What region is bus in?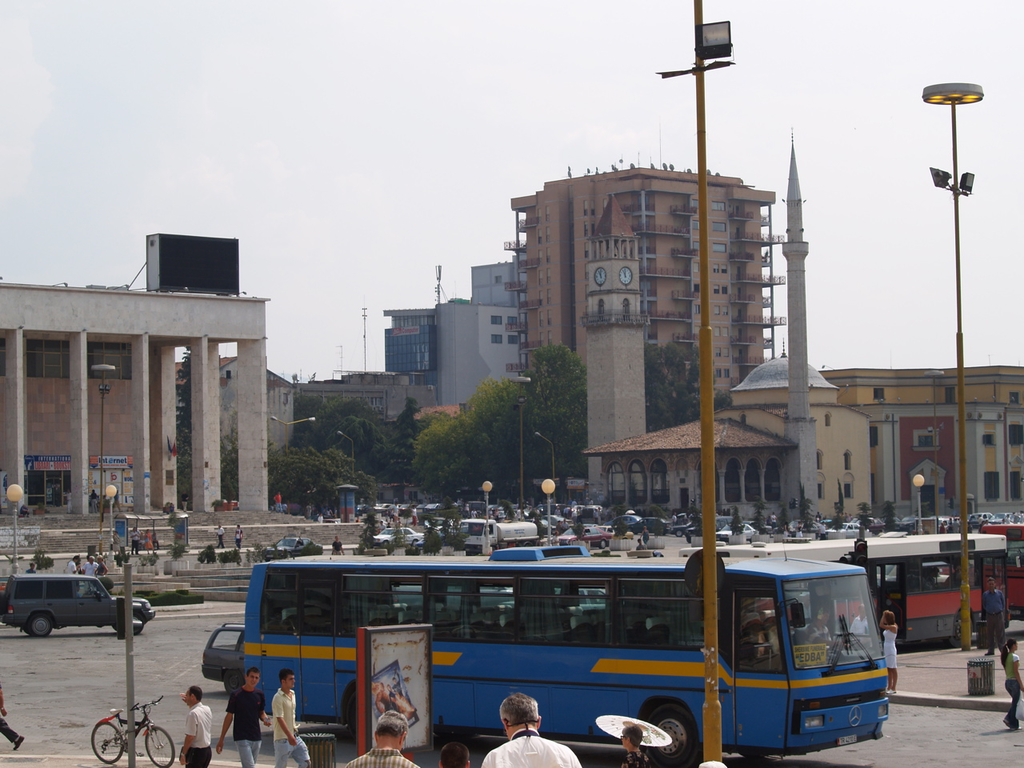
x1=245 y1=545 x2=891 y2=767.
